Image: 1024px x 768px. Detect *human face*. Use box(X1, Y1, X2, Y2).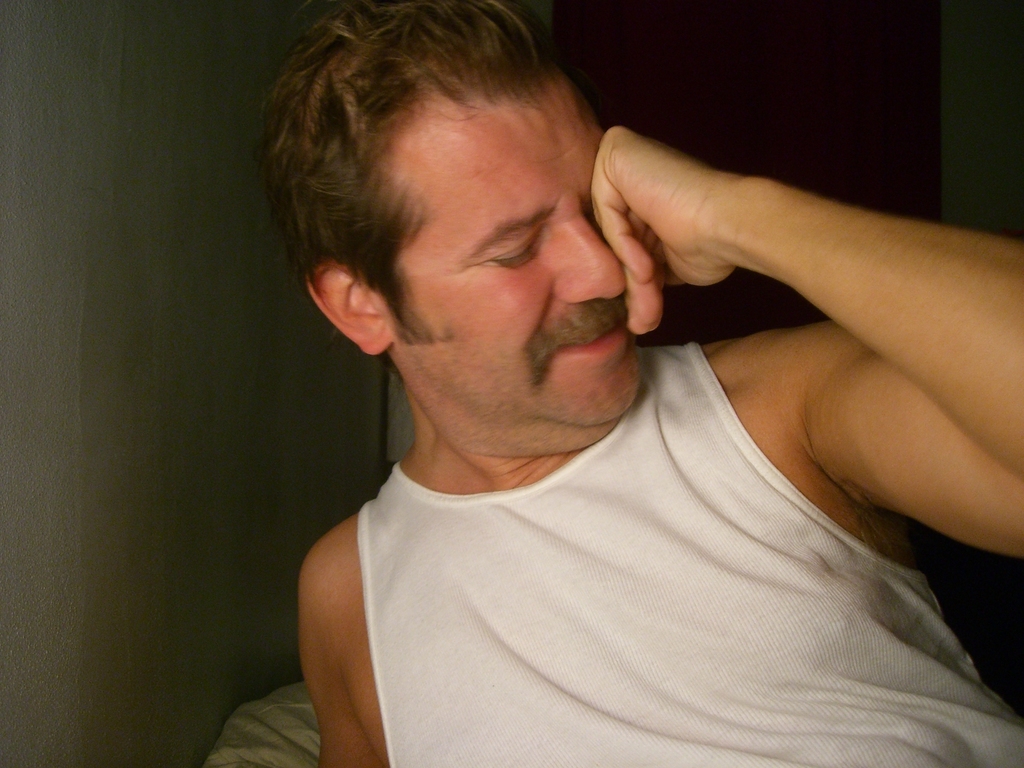
box(396, 88, 634, 421).
